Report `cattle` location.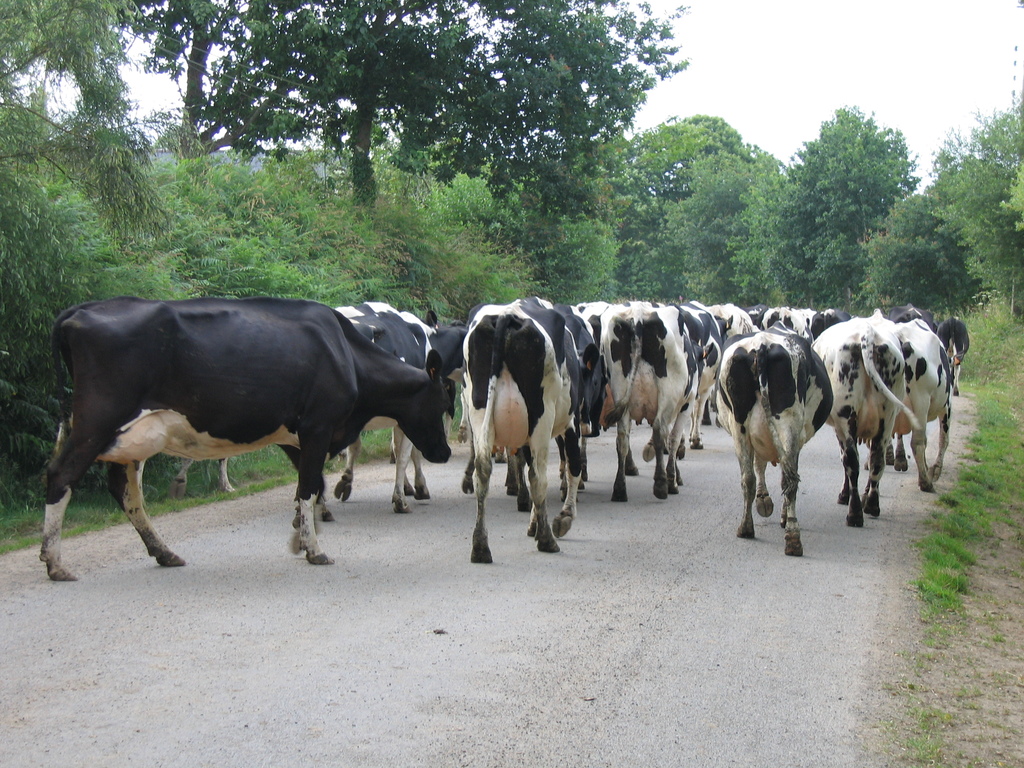
Report: <box>895,317,950,492</box>.
